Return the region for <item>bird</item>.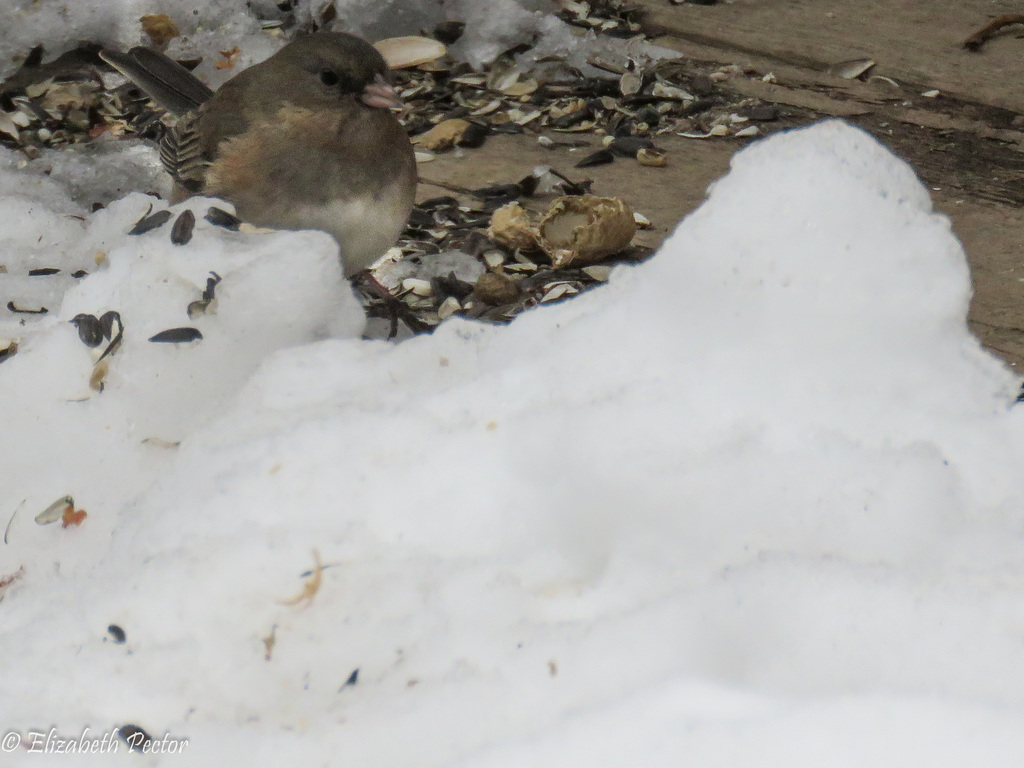
{"x1": 153, "y1": 19, "x2": 408, "y2": 311}.
